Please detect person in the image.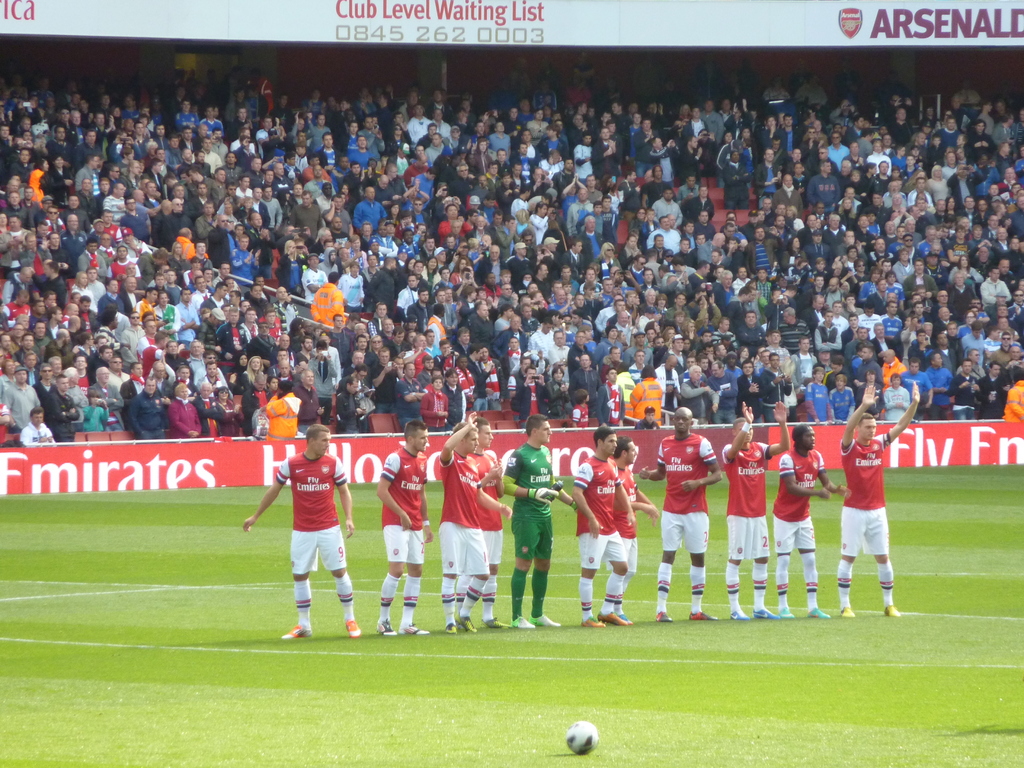
region(653, 184, 685, 232).
